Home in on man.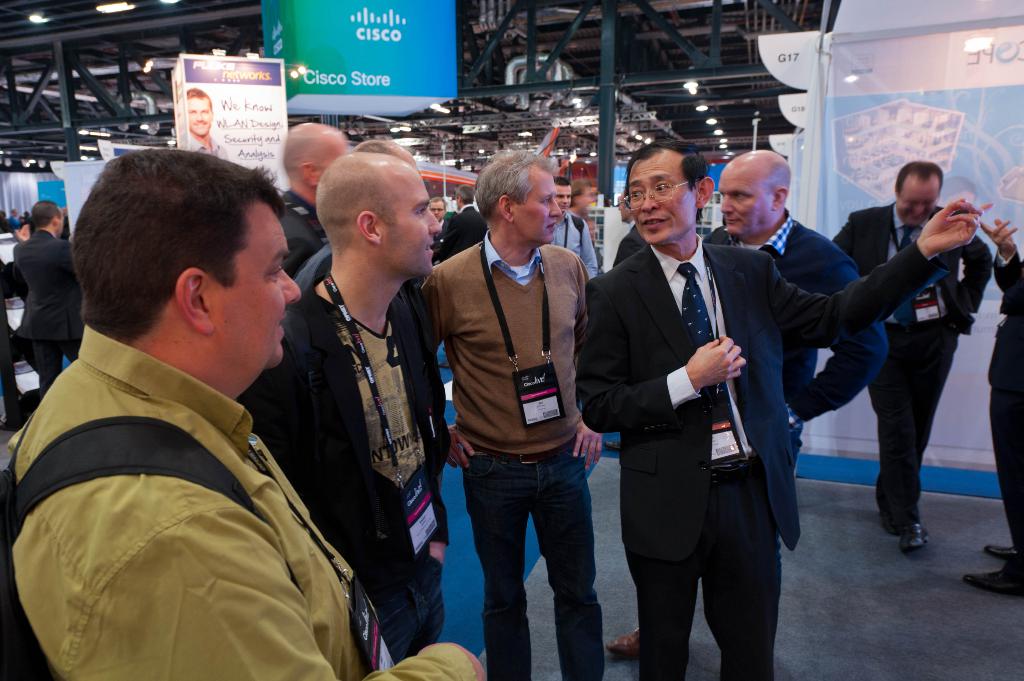
Homed in at BBox(426, 197, 447, 259).
